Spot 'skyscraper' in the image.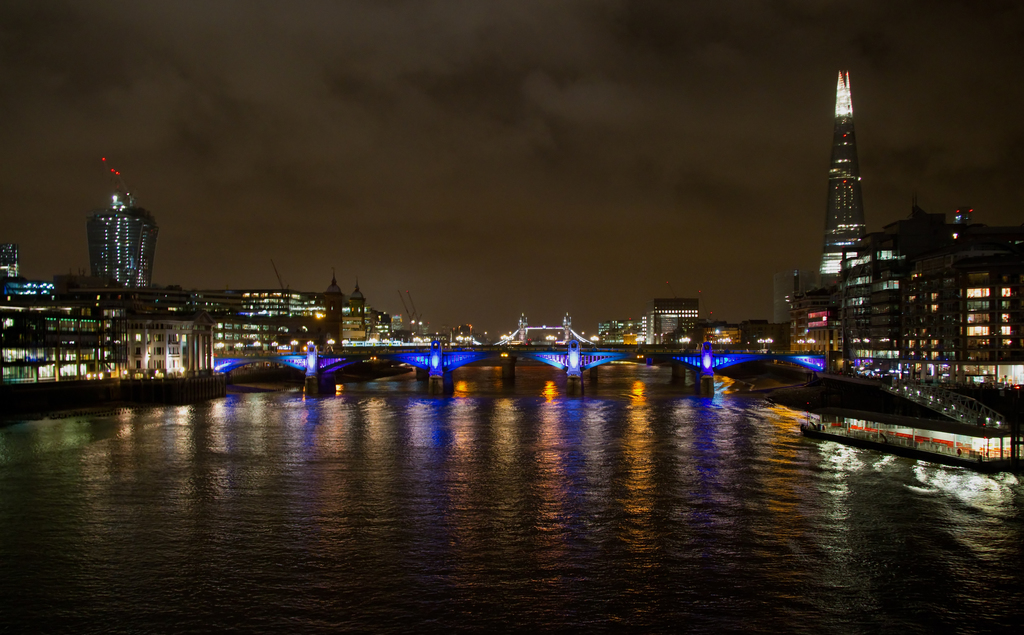
'skyscraper' found at box=[156, 285, 194, 315].
